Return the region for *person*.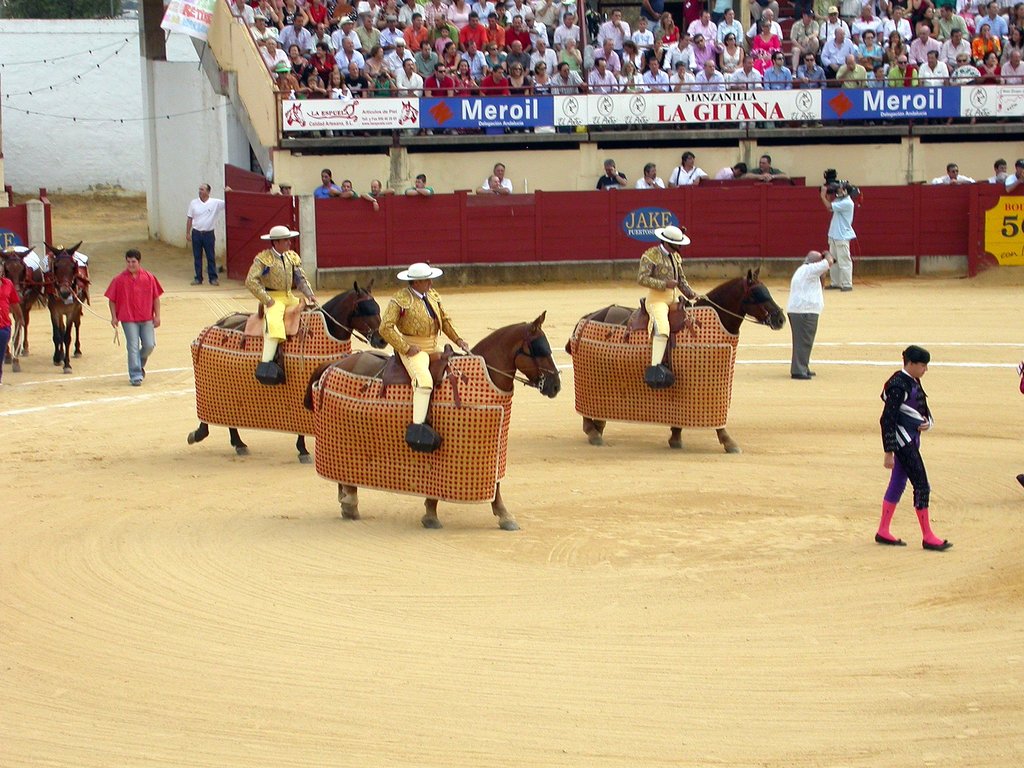
locate(1005, 158, 1023, 184).
